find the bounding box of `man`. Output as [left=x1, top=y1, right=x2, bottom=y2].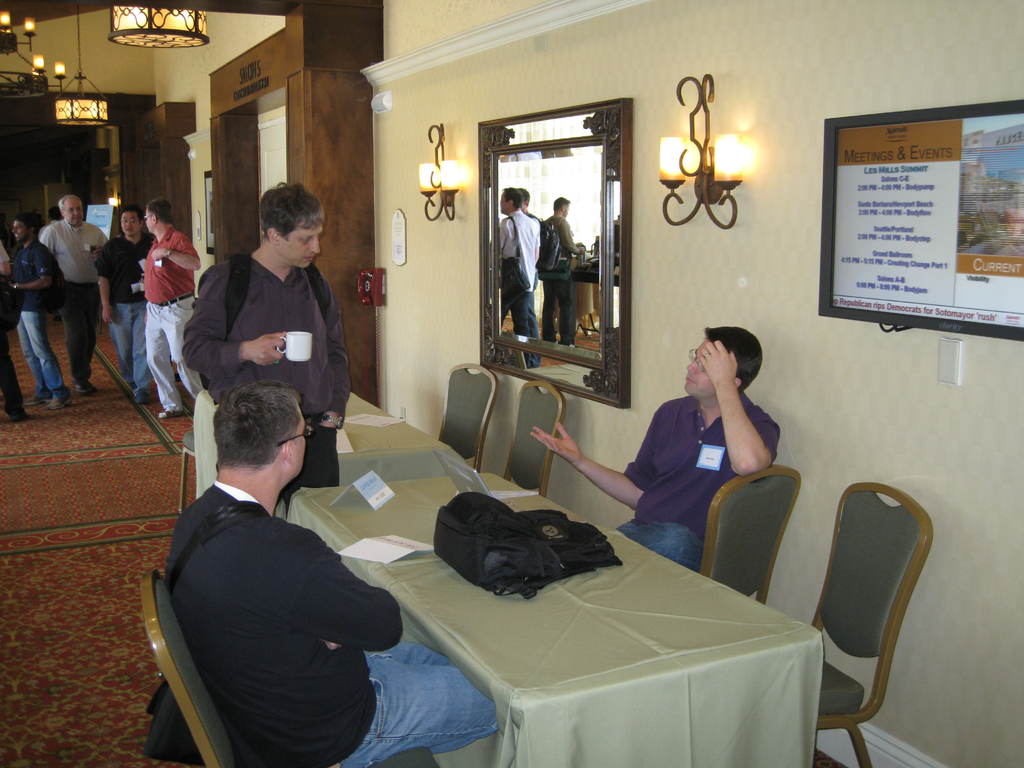
[left=140, top=198, right=205, bottom=417].
